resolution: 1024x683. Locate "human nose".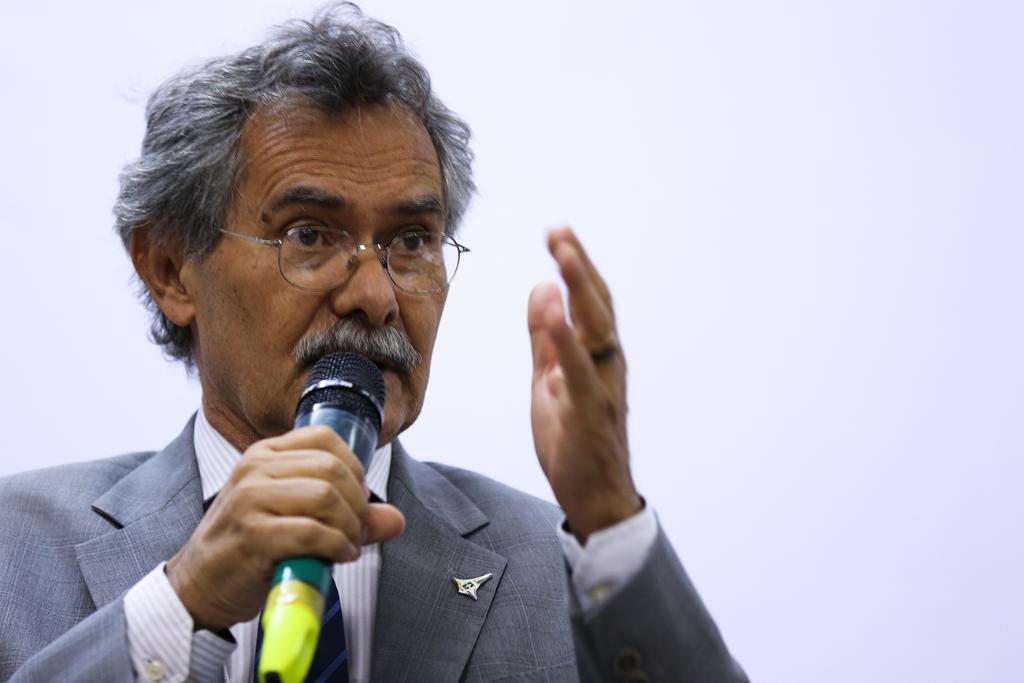
Rect(326, 228, 403, 328).
